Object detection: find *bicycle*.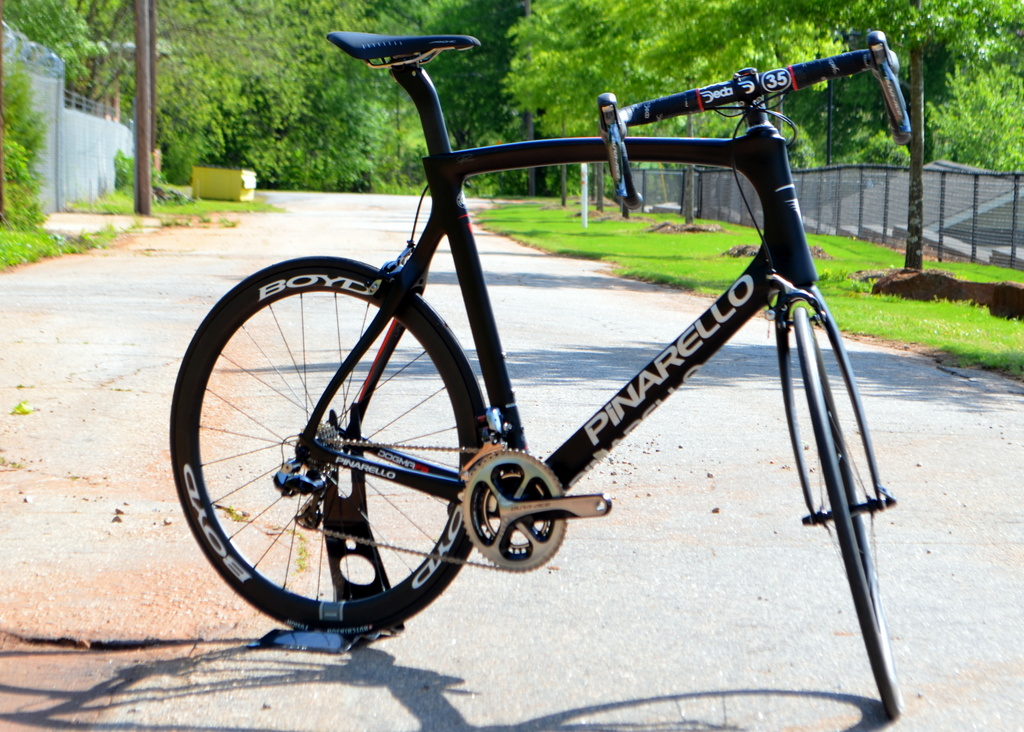
pyautogui.locateOnScreen(159, 0, 944, 701).
